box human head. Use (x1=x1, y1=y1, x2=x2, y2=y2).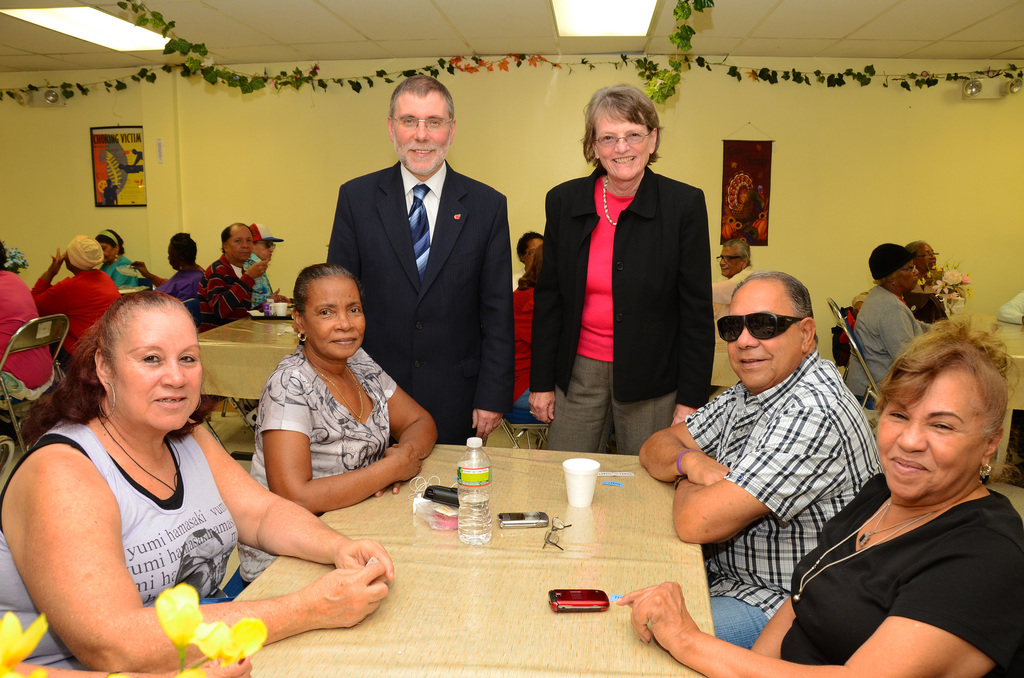
(x1=725, y1=269, x2=817, y2=383).
